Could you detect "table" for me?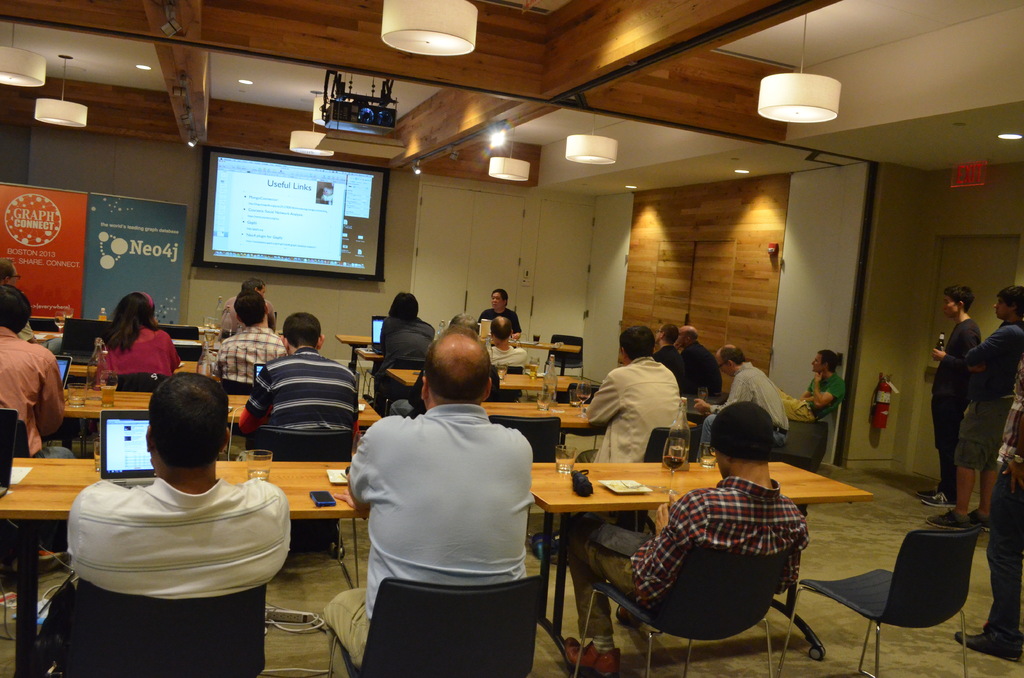
Detection result: crop(0, 454, 367, 677).
